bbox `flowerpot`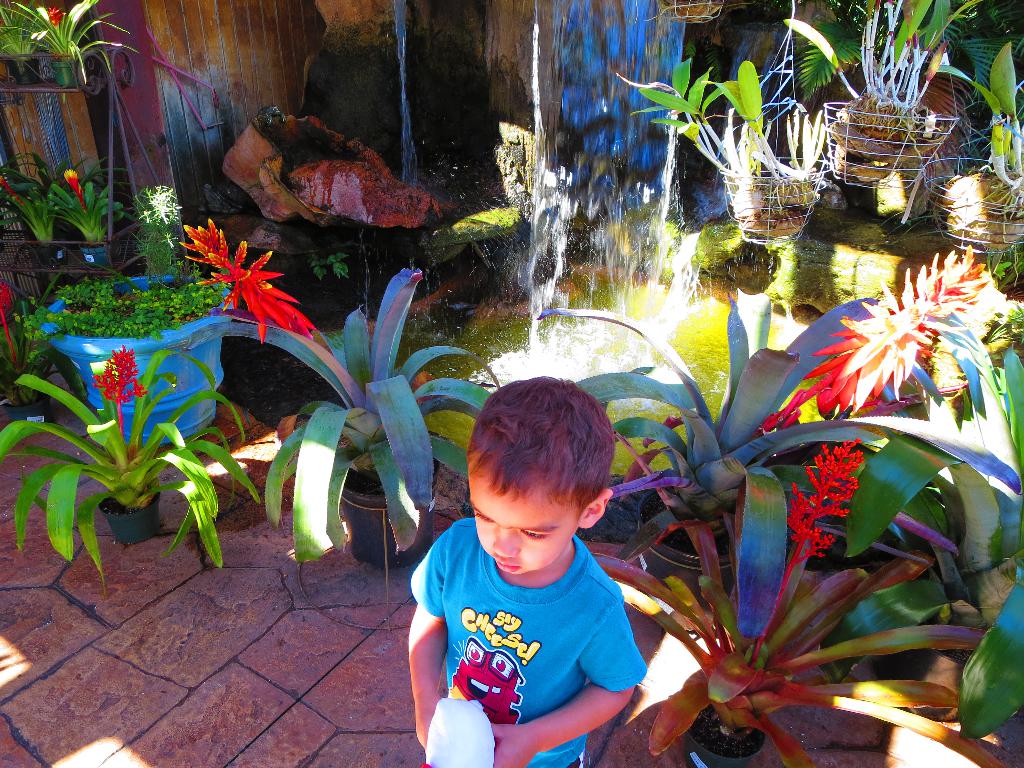
bbox=(97, 495, 163, 542)
